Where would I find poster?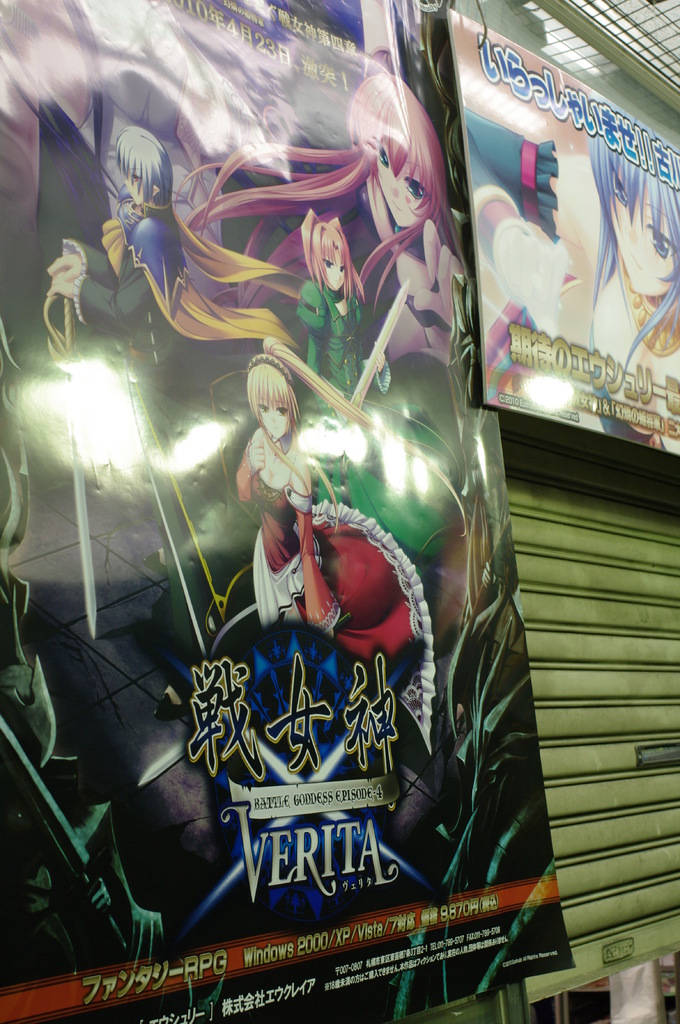
At region(448, 13, 679, 461).
